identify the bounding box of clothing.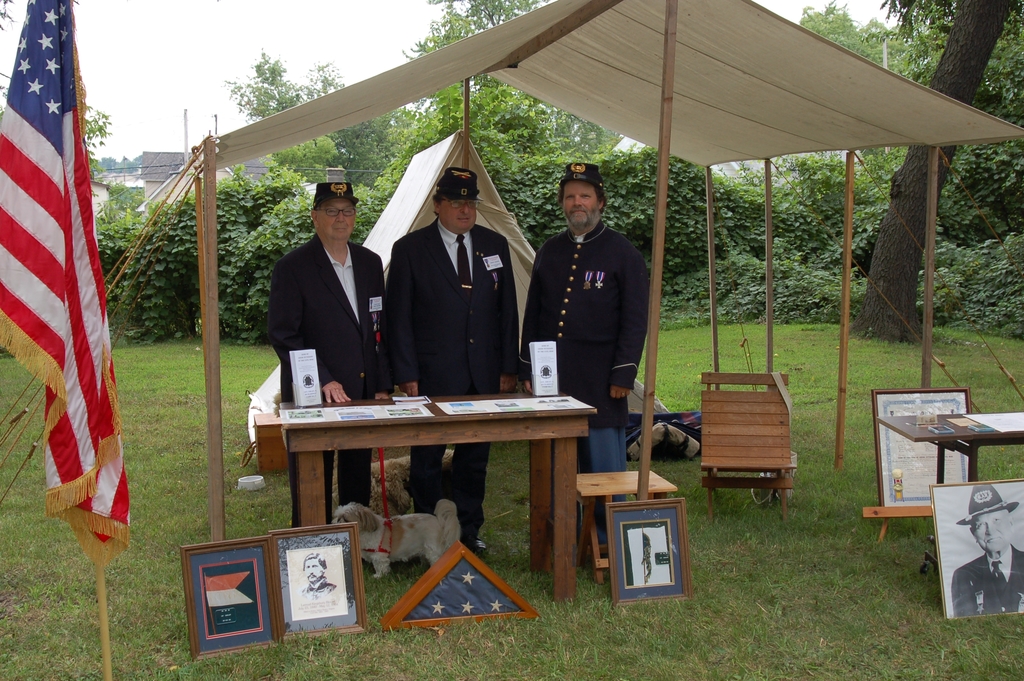
<region>526, 182, 661, 414</region>.
